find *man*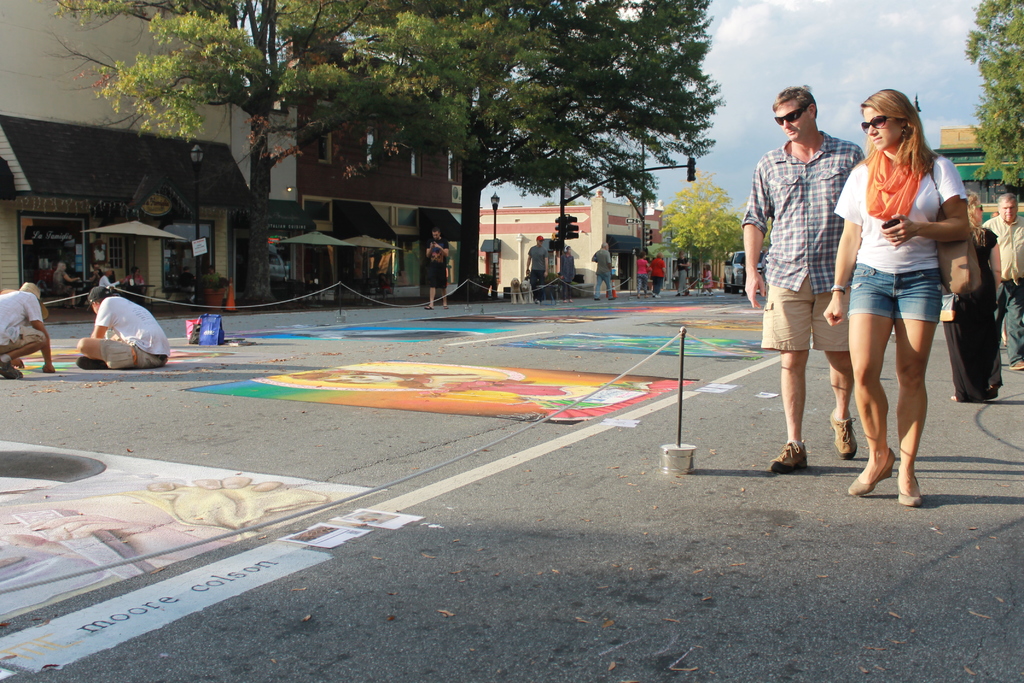
x1=72 y1=283 x2=174 y2=368
